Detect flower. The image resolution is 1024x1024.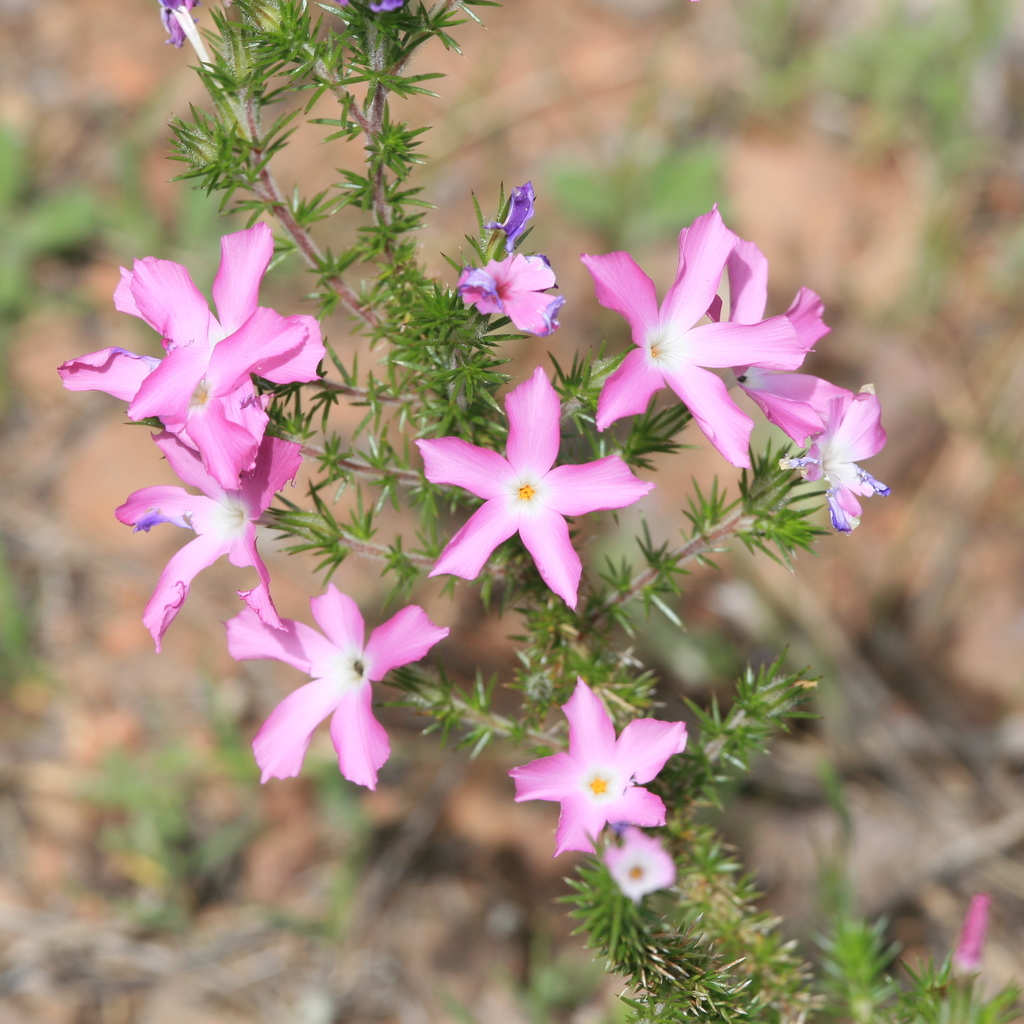
(772, 384, 889, 533).
